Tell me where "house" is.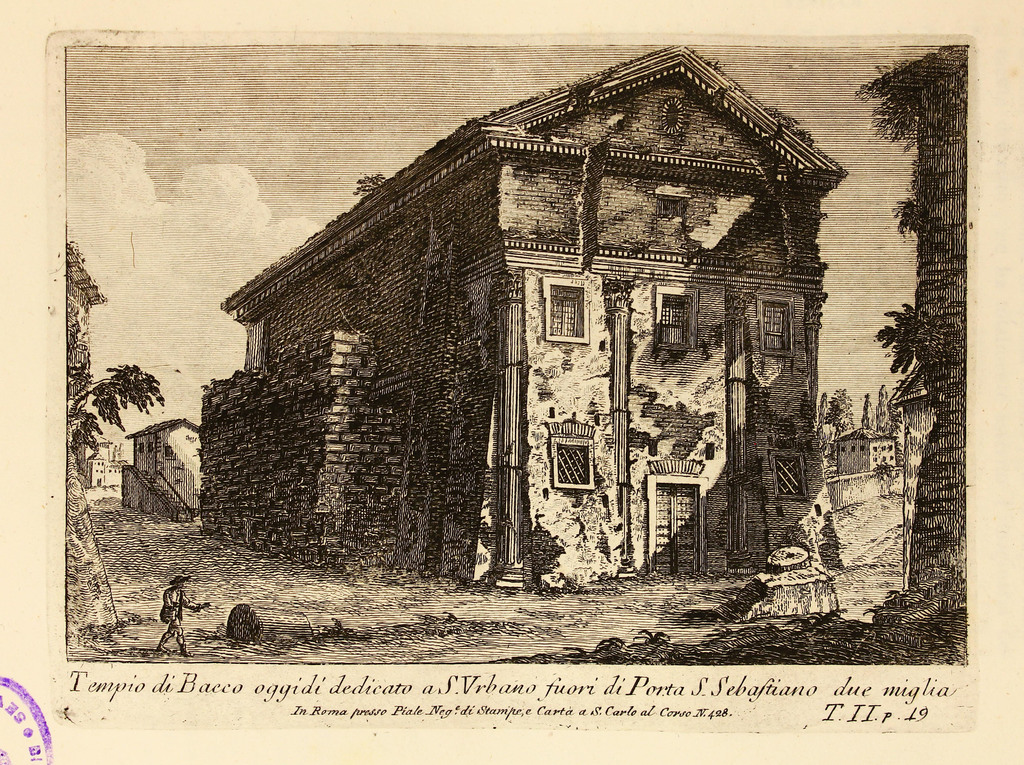
"house" is at <region>85, 438, 125, 487</region>.
